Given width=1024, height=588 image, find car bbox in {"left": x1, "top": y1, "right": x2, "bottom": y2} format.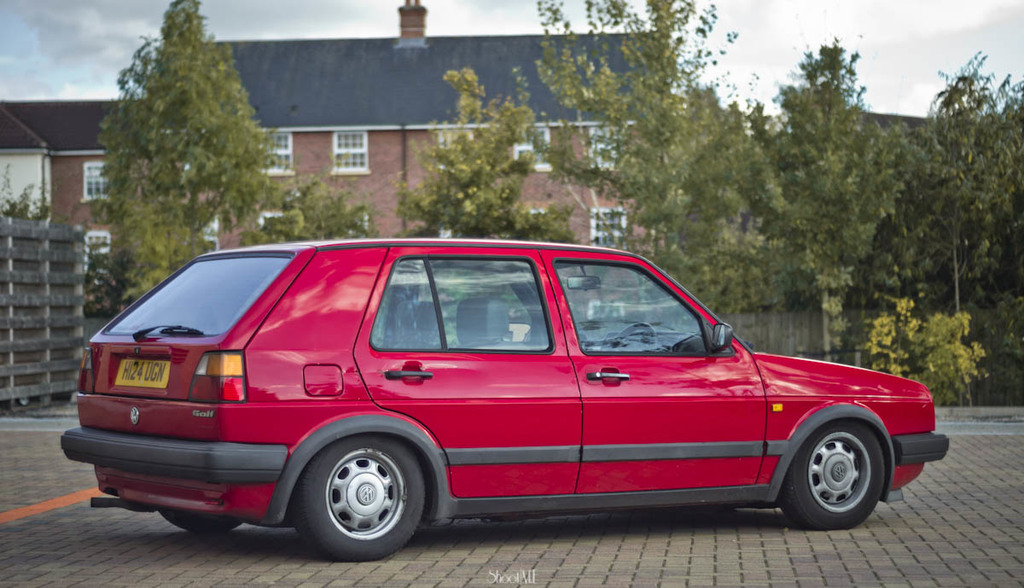
{"left": 59, "top": 234, "right": 951, "bottom": 556}.
